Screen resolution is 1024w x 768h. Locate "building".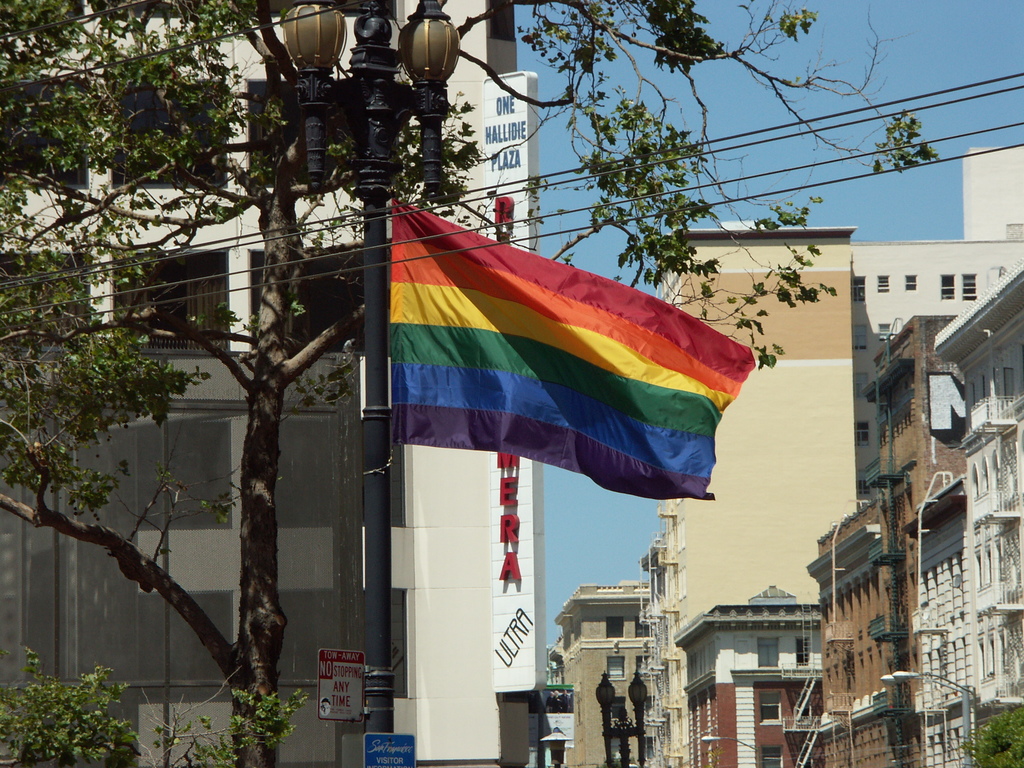
rect(0, 0, 539, 767).
